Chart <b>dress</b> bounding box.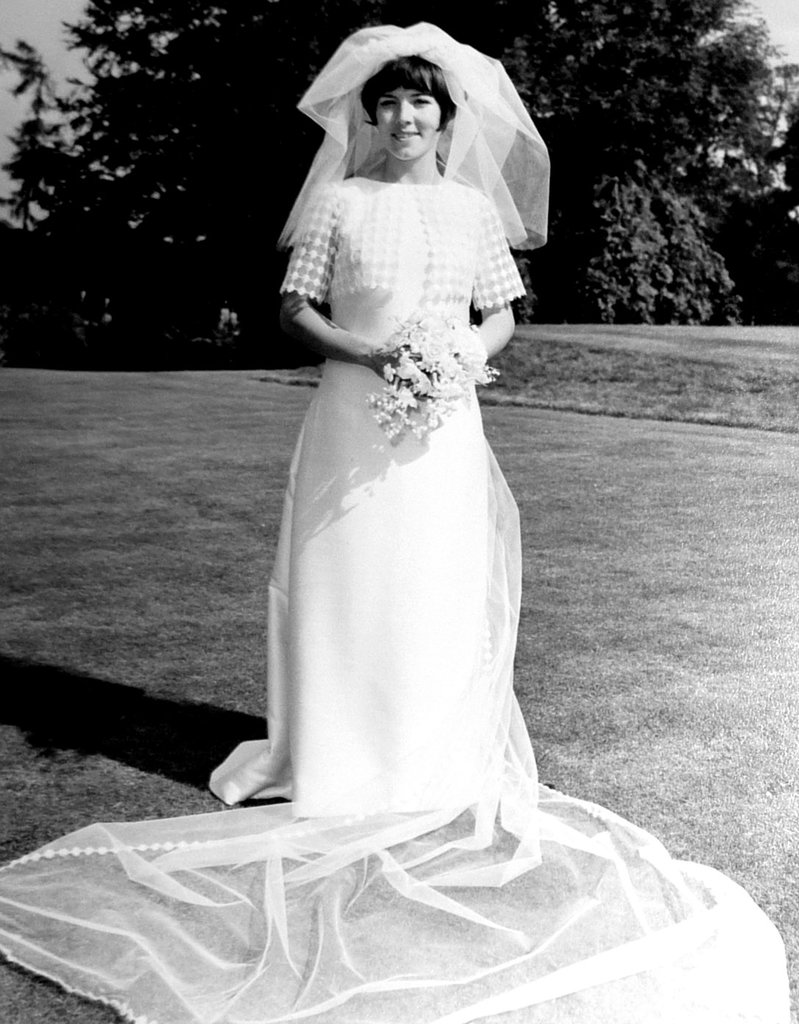
Charted: (left=0, top=174, right=787, bottom=1023).
